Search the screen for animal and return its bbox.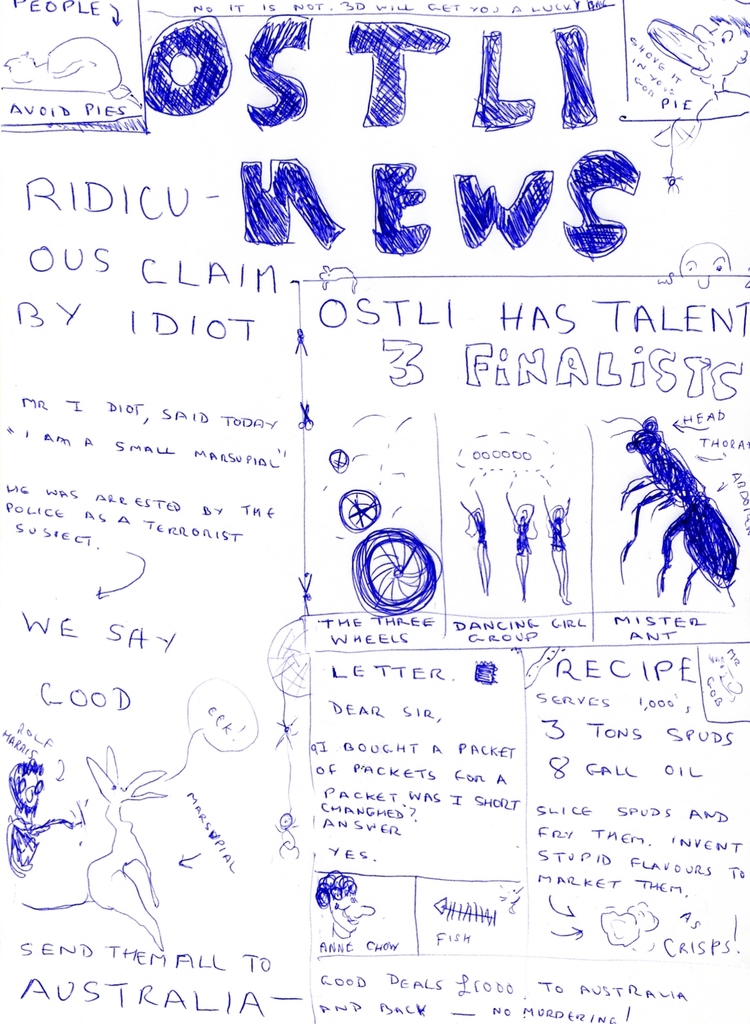
Found: box=[603, 413, 737, 604].
